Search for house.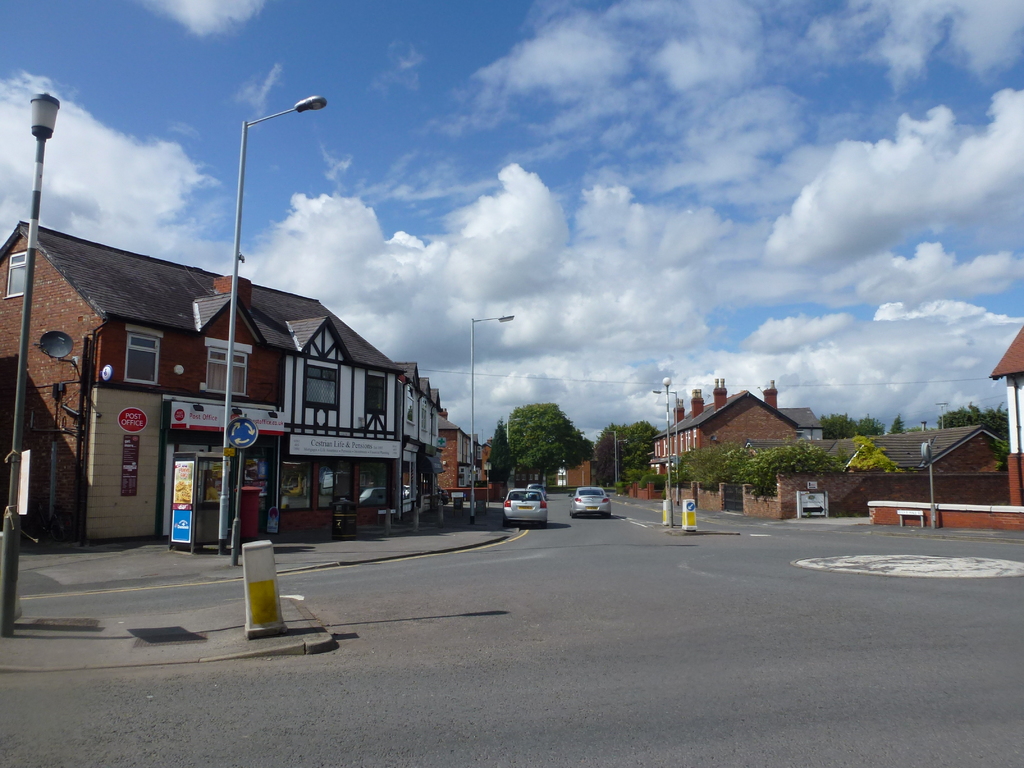
Found at left=789, top=406, right=830, bottom=444.
